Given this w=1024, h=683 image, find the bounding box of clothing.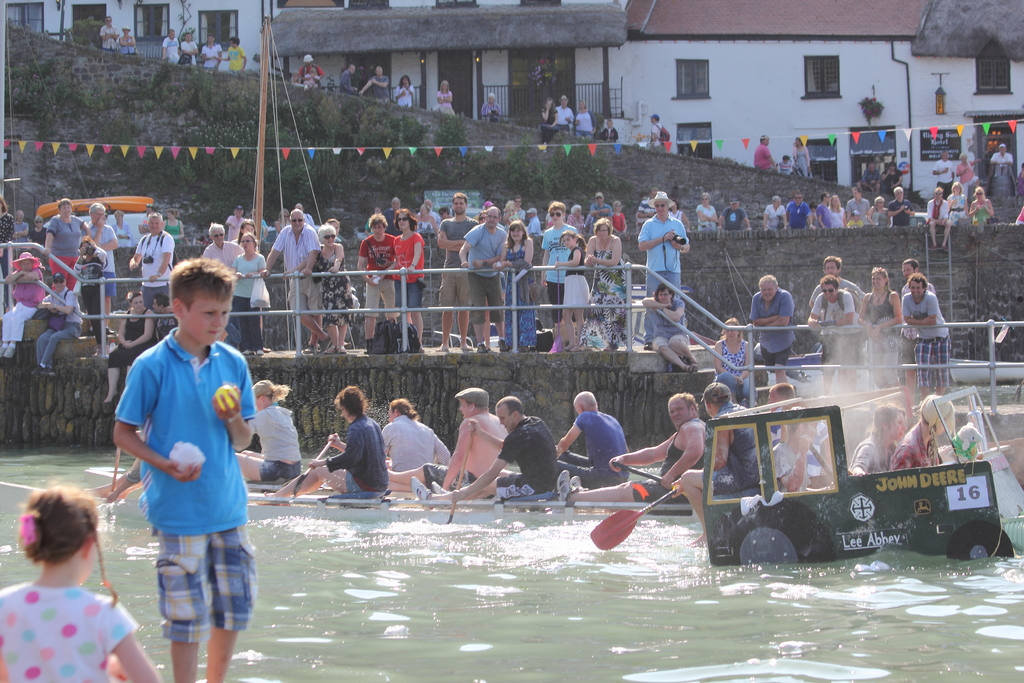
pyautogui.locateOnScreen(945, 191, 965, 227).
